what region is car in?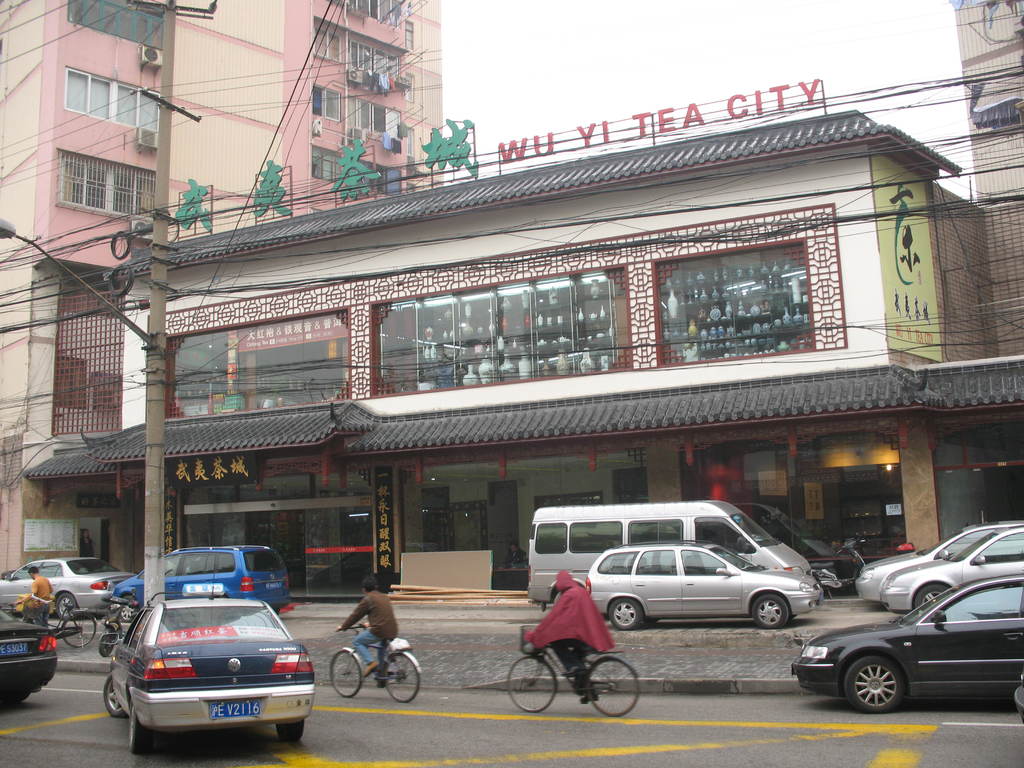
{"x1": 103, "y1": 596, "x2": 316, "y2": 755}.
